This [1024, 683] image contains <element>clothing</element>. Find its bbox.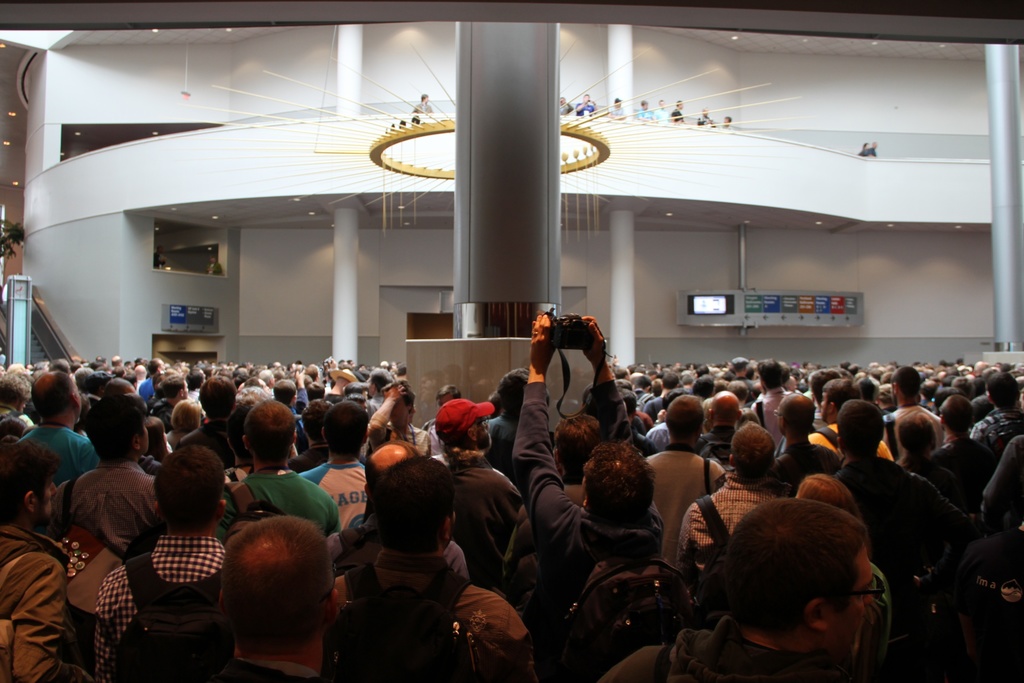
[860,149,867,156].
